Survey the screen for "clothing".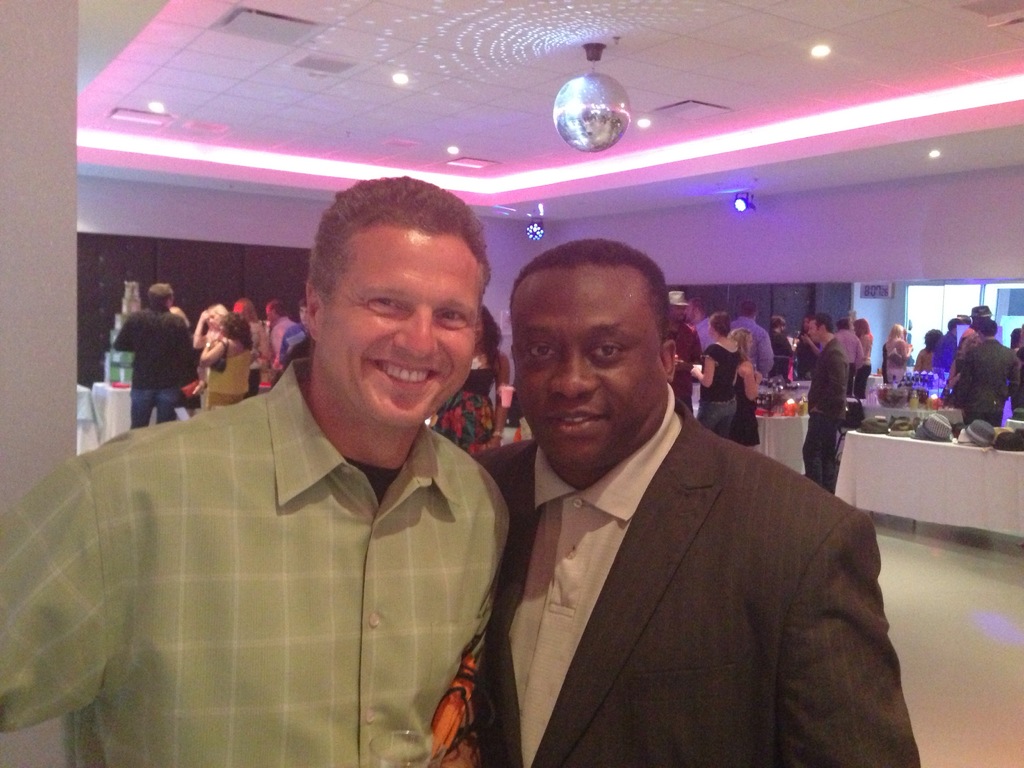
Survey found: 935:330:957:375.
